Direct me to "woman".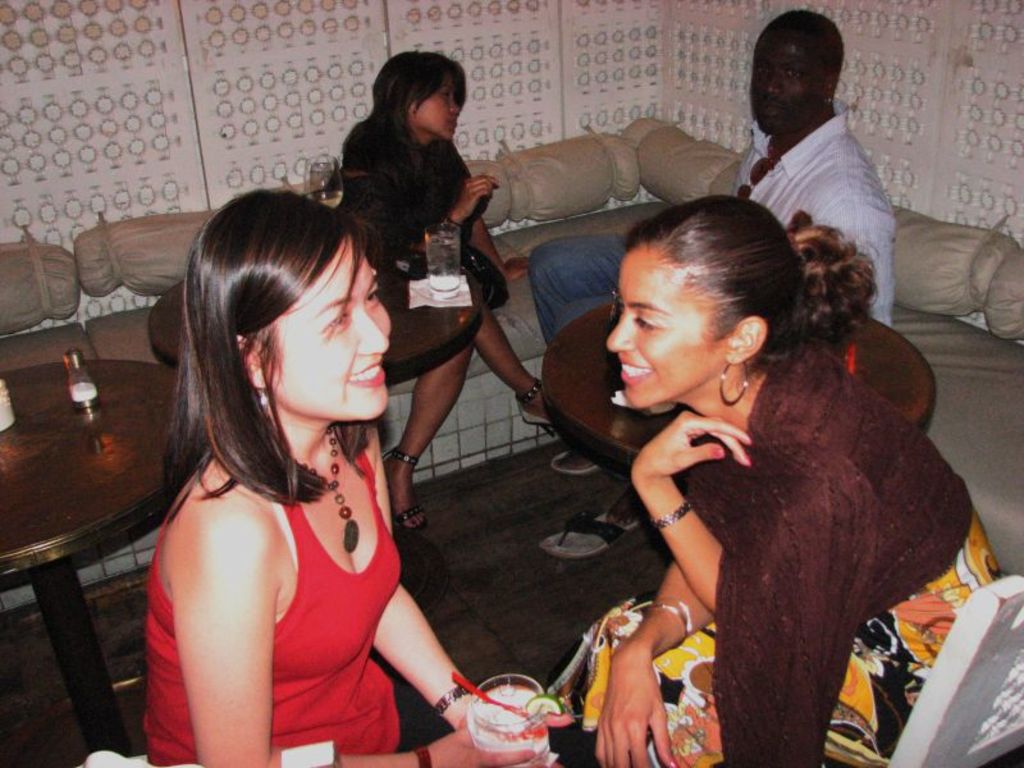
Direction: x1=342, y1=67, x2=563, y2=535.
